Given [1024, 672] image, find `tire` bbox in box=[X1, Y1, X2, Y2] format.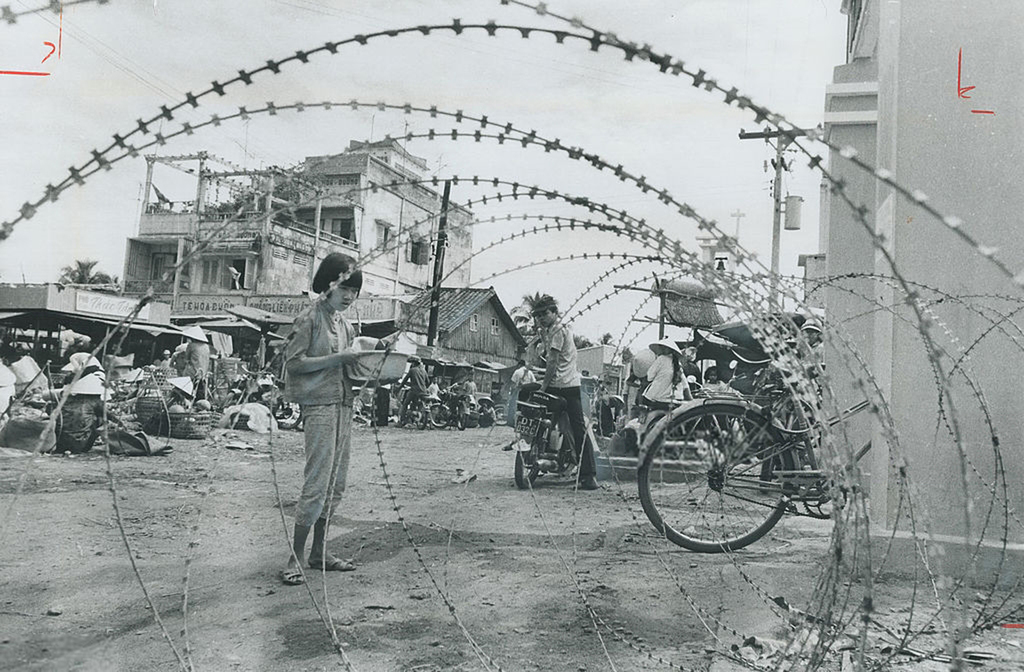
box=[416, 405, 427, 431].
